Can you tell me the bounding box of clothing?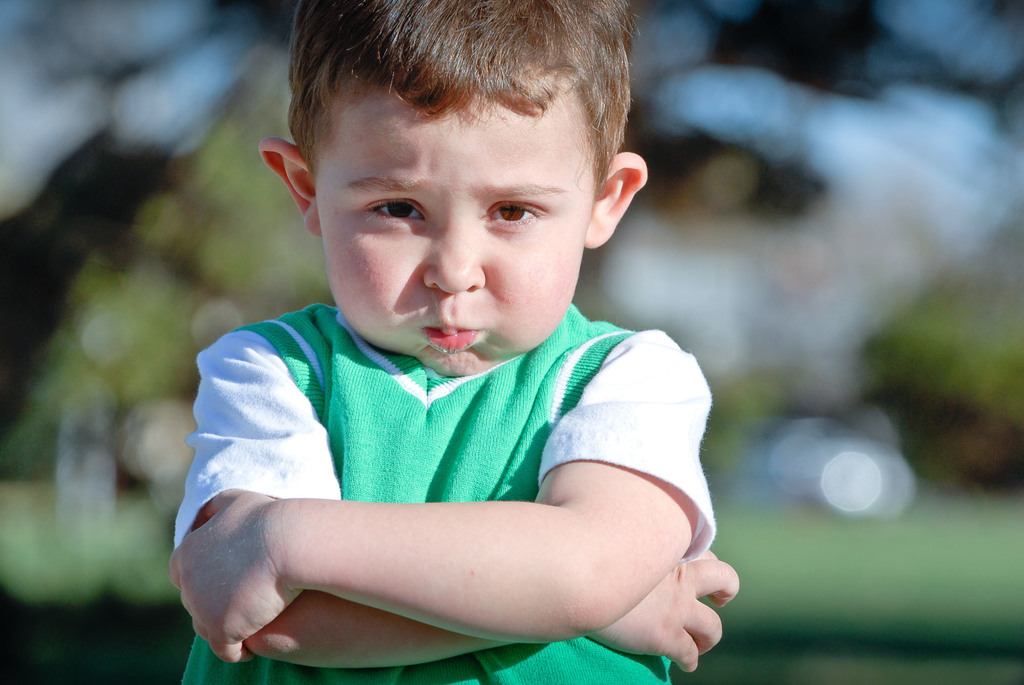
BBox(157, 271, 735, 658).
